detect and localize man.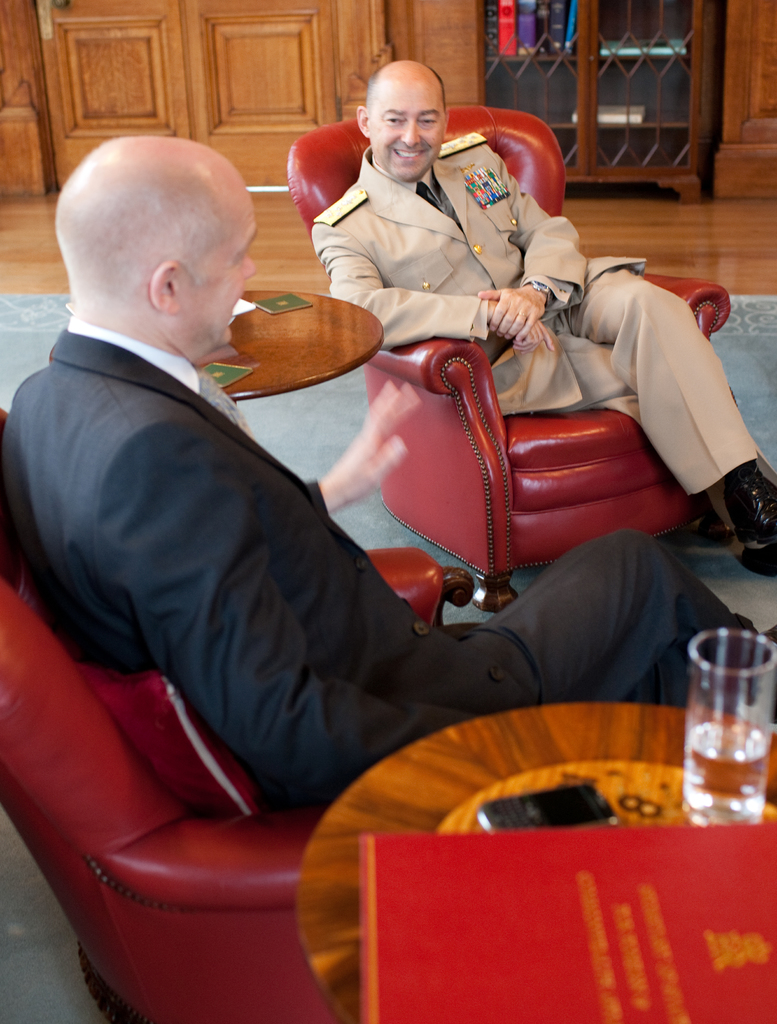
Localized at 13,158,698,812.
